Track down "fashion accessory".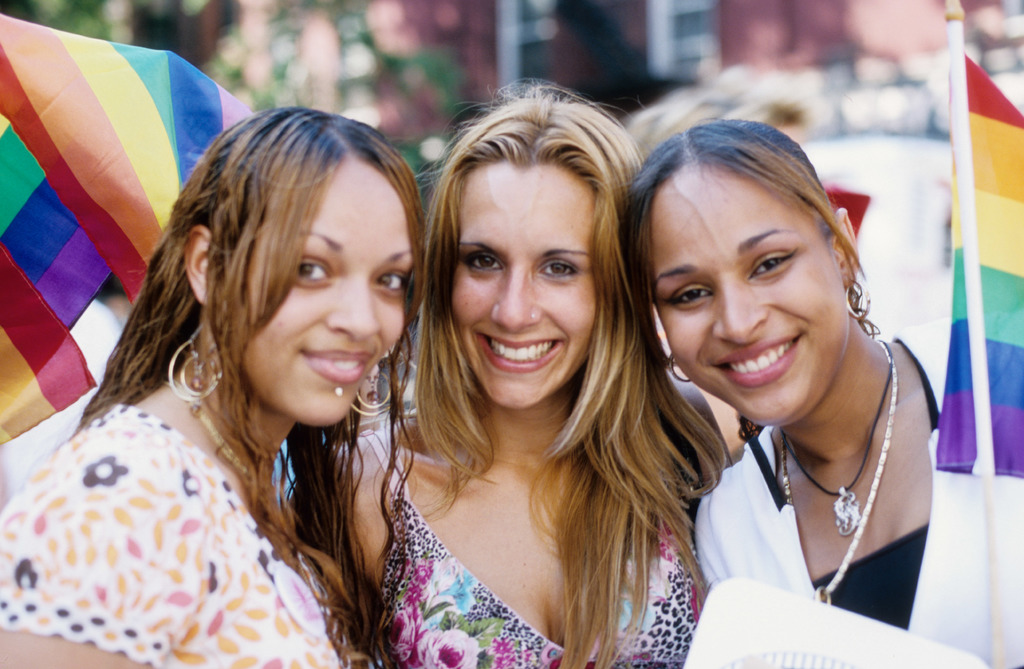
Tracked to {"left": 782, "top": 336, "right": 893, "bottom": 536}.
